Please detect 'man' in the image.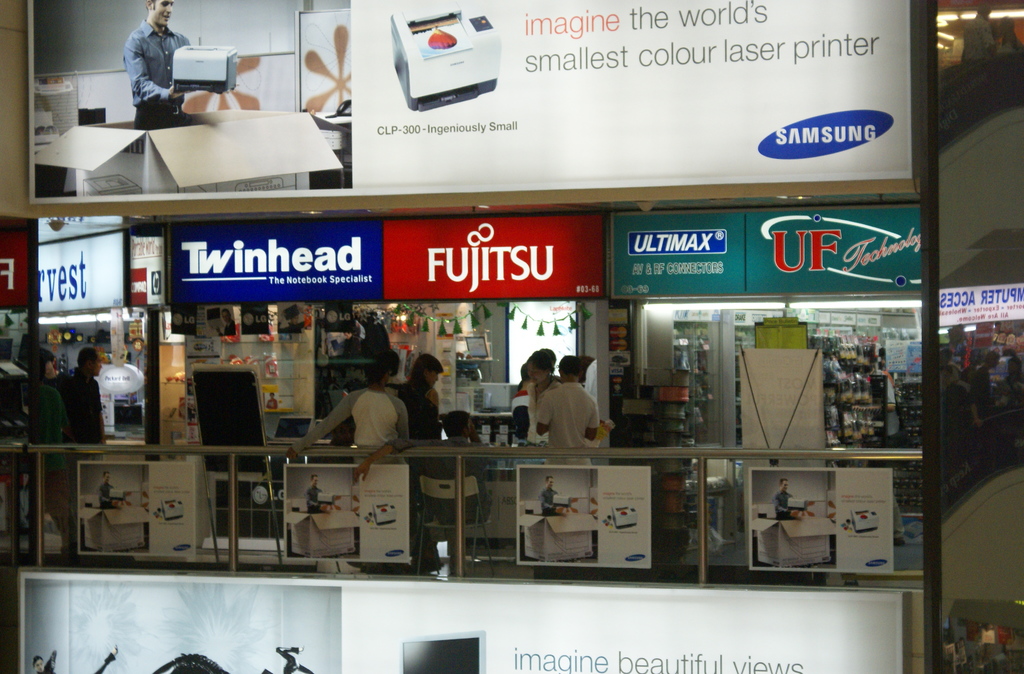
{"left": 98, "top": 472, "right": 120, "bottom": 511}.
